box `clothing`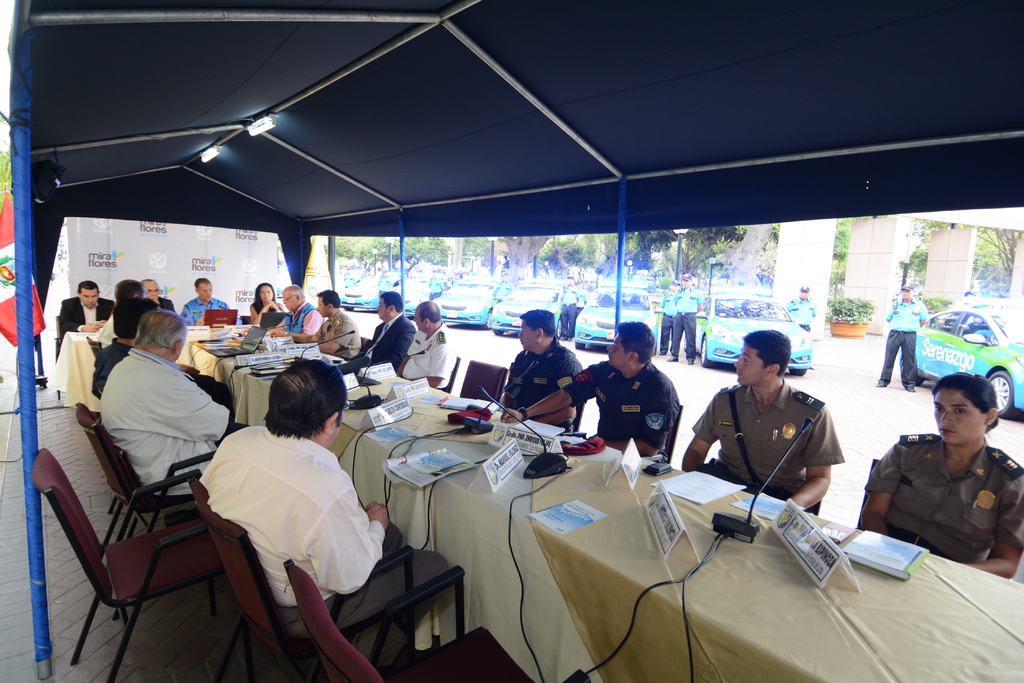
(left=502, top=341, right=586, bottom=433)
